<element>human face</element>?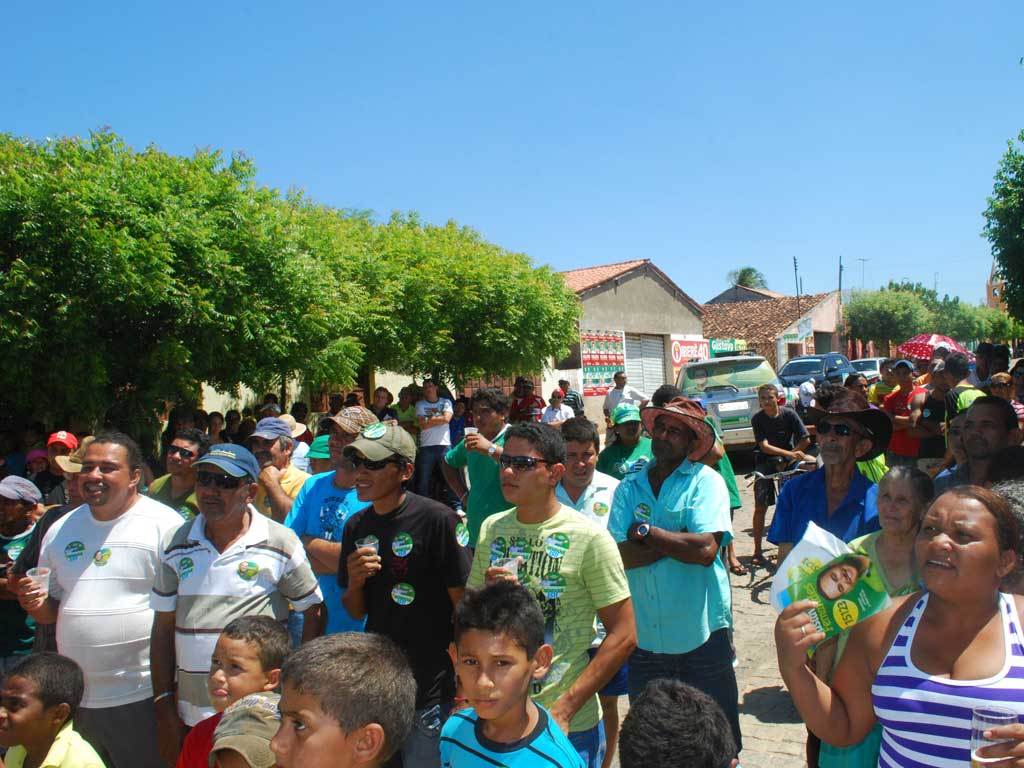
bbox=(167, 439, 197, 473)
